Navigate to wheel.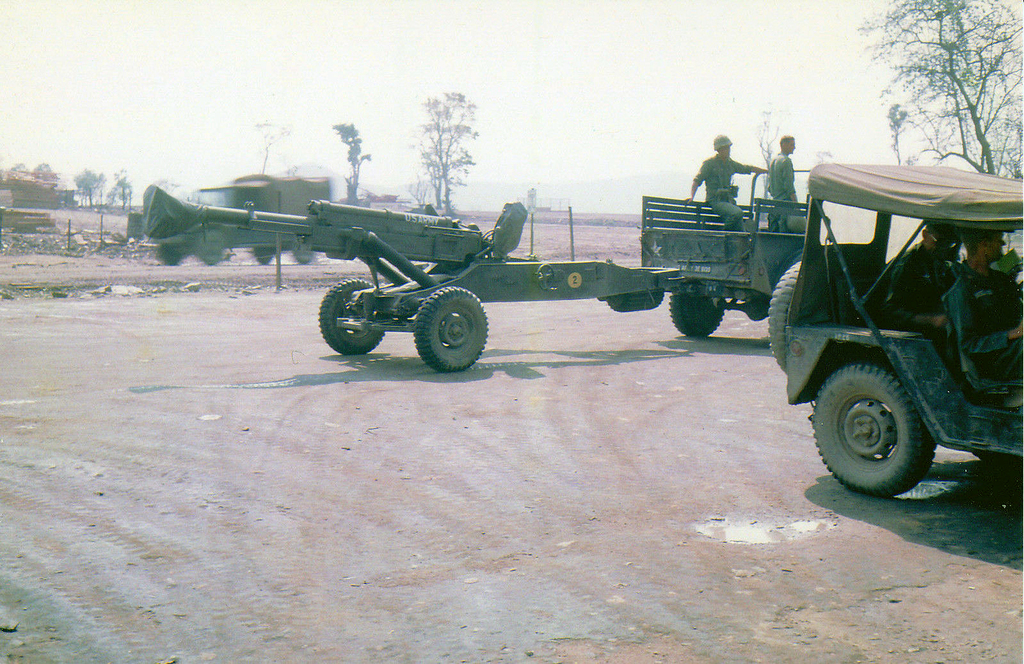
Navigation target: <bbox>253, 250, 274, 264</bbox>.
